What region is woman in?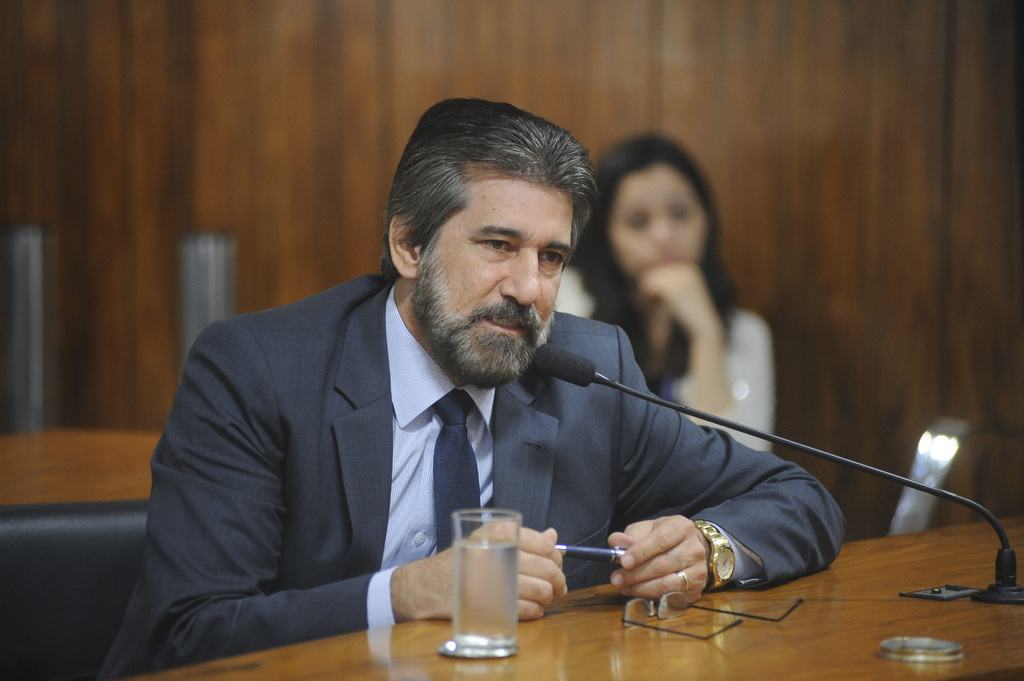
575 138 790 429.
